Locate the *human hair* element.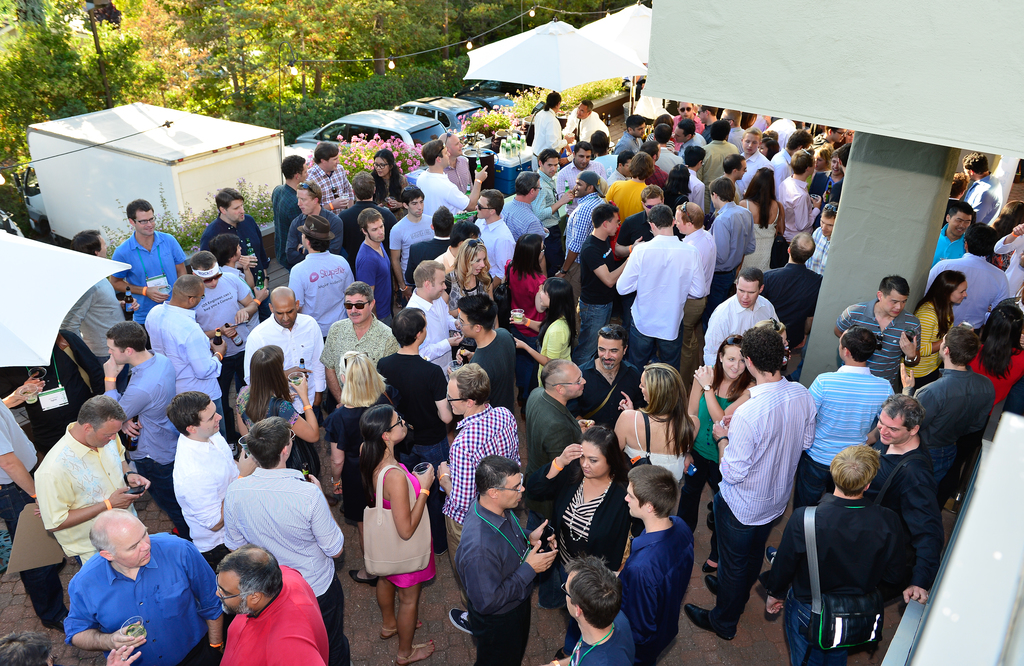
Element bbox: [313,138,342,161].
